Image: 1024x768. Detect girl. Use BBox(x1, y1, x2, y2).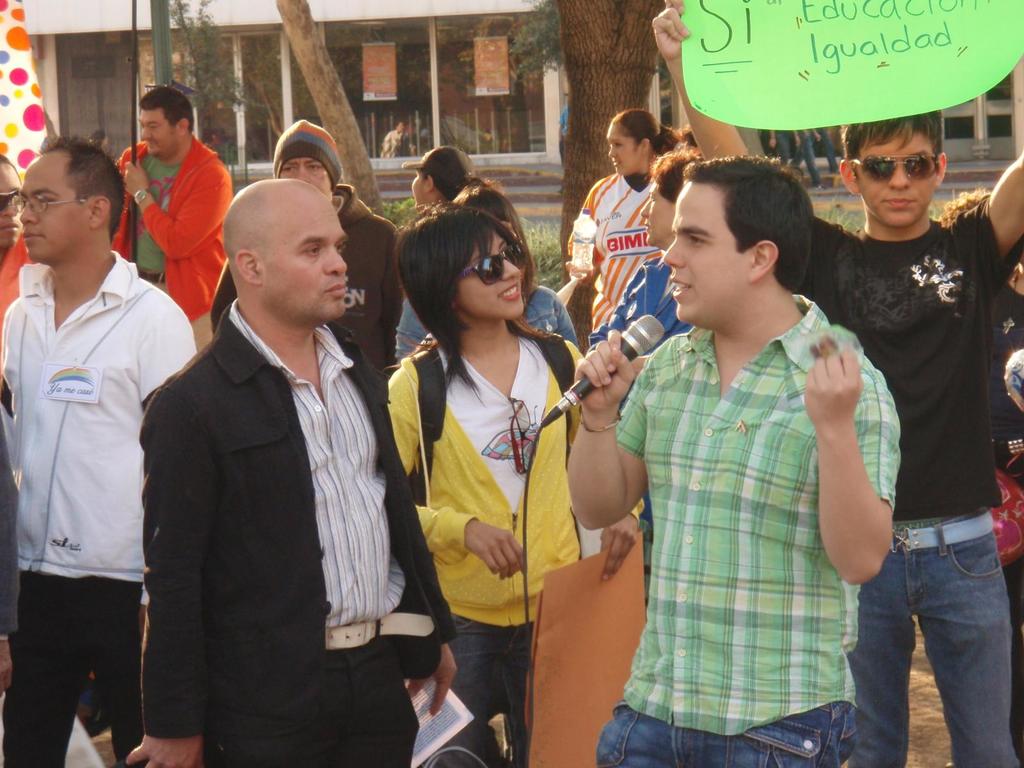
BBox(380, 204, 648, 765).
